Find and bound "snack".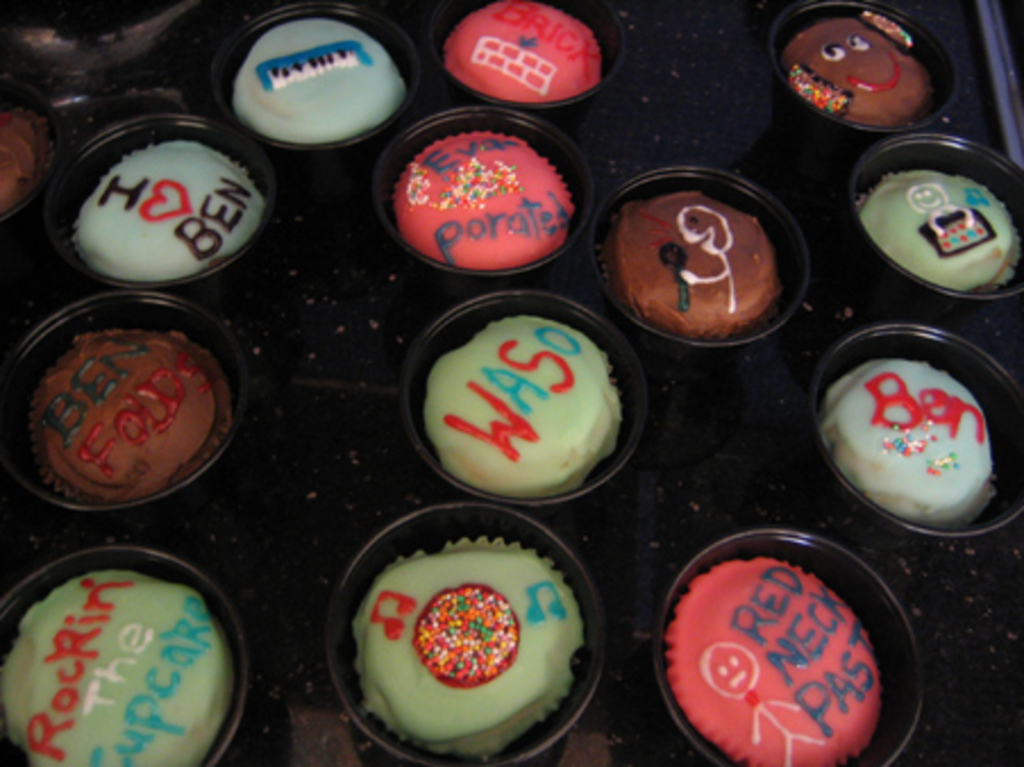
Bound: (x1=73, y1=143, x2=261, y2=281).
